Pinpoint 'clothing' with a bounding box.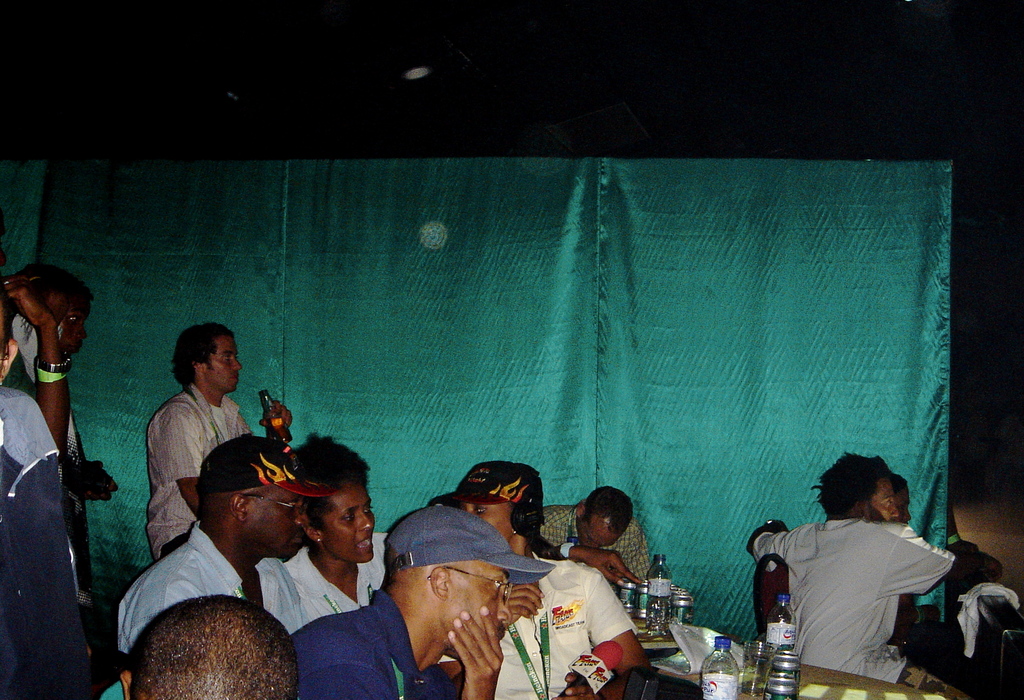
287:594:450:699.
